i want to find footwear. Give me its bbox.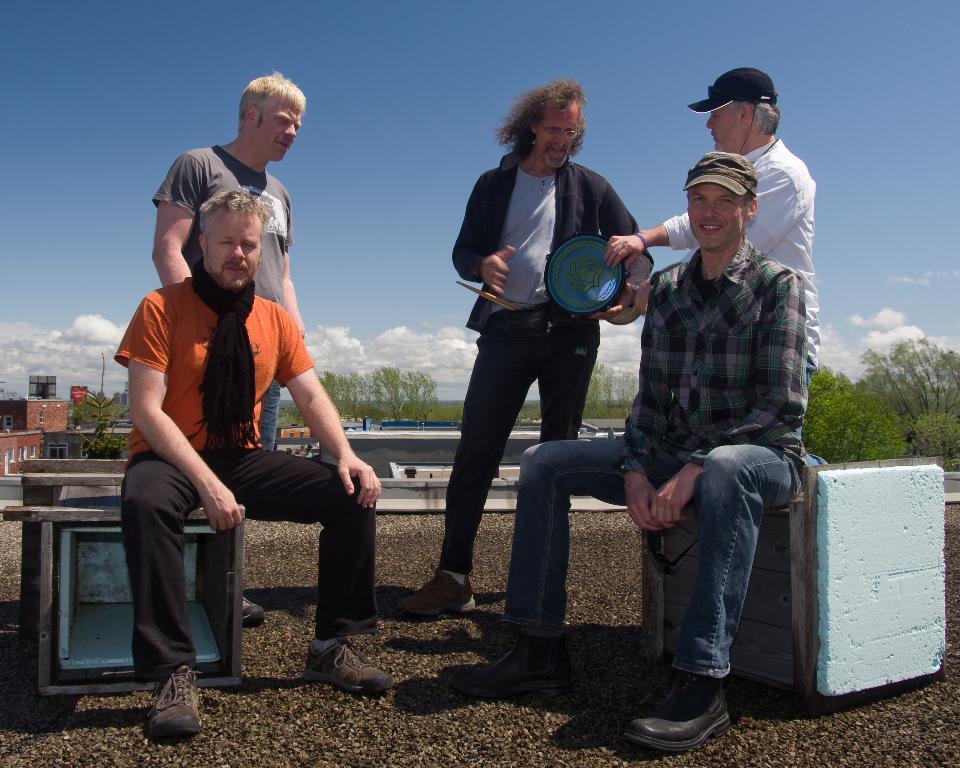
left=307, top=634, right=398, bottom=692.
